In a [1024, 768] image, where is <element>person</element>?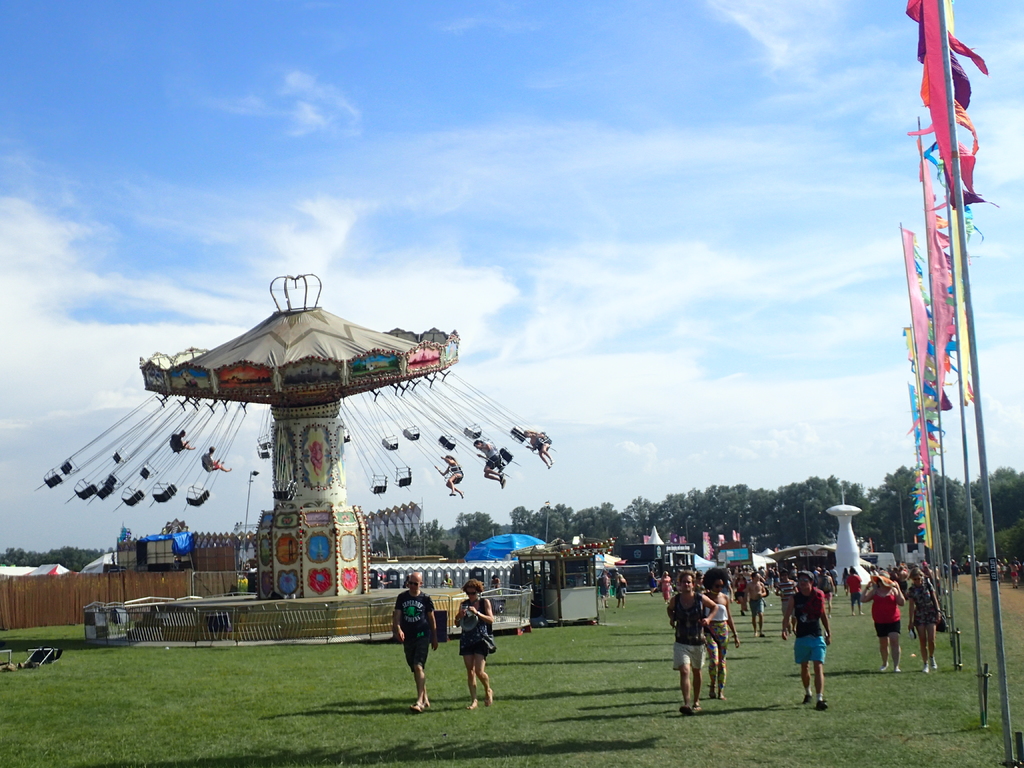
box(643, 567, 659, 596).
